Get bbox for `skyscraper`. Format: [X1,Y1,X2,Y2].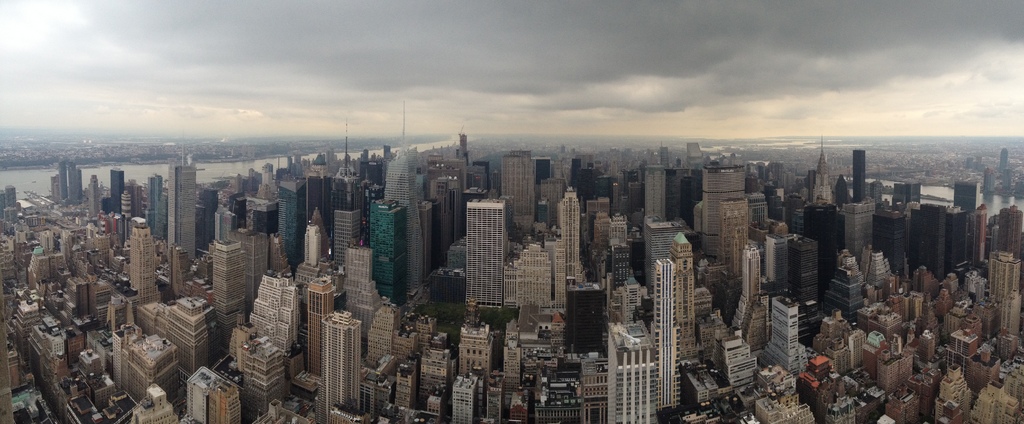
[463,200,506,311].
